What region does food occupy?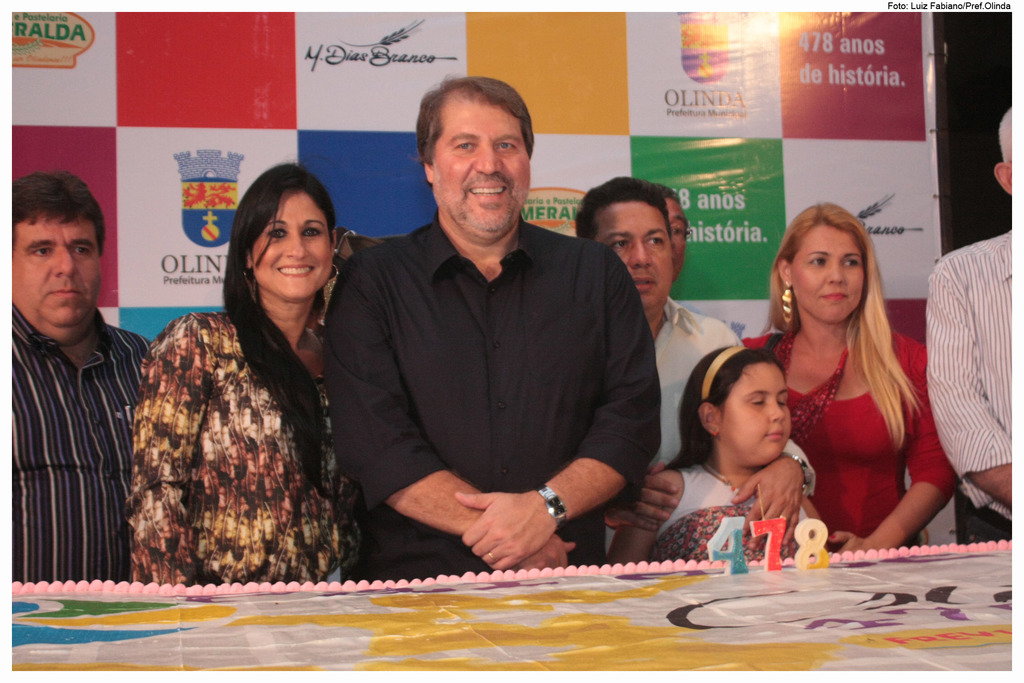
(x1=9, y1=508, x2=1020, y2=682).
